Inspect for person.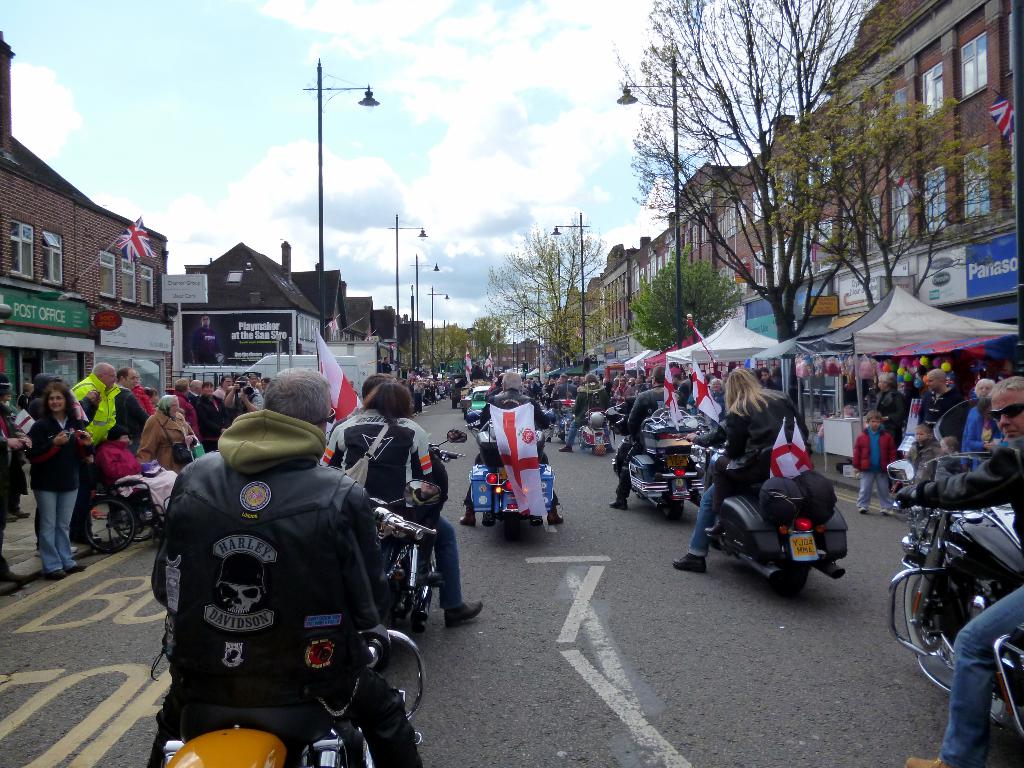
Inspection: [322,385,478,623].
